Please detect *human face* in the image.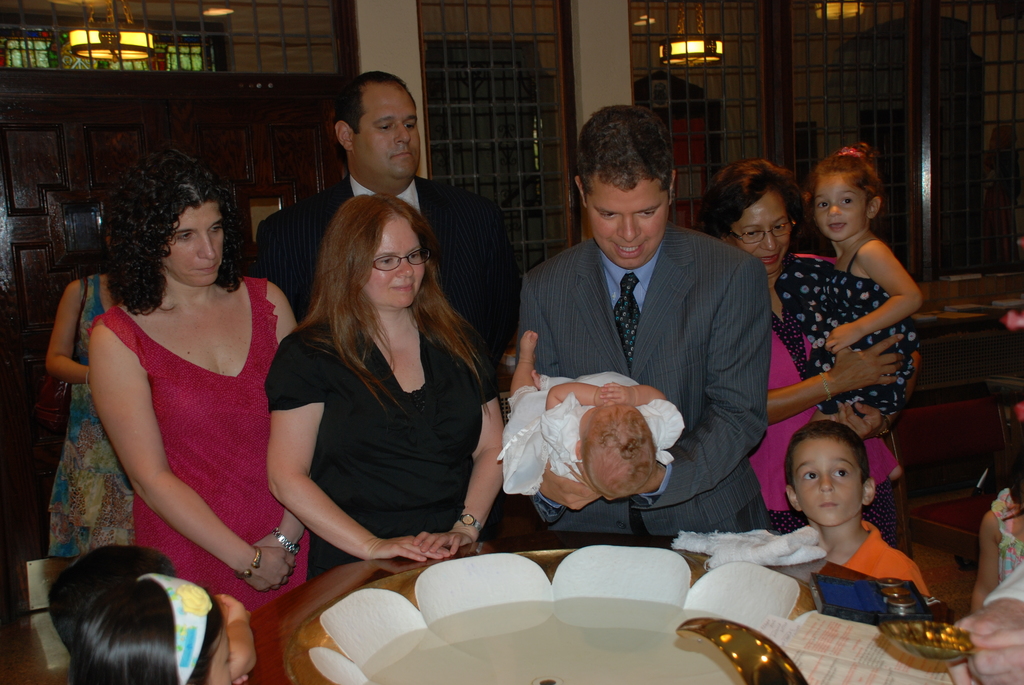
{"left": 357, "top": 215, "right": 423, "bottom": 305}.
